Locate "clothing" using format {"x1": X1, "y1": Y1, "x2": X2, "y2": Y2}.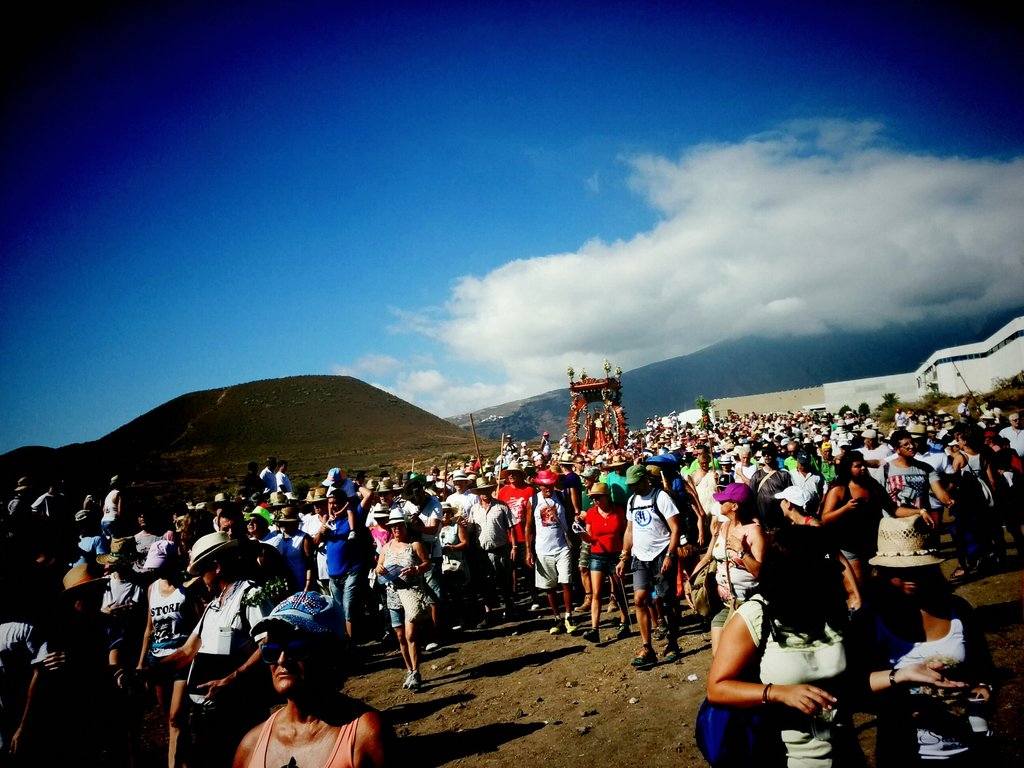
{"x1": 382, "y1": 550, "x2": 433, "y2": 618}.
